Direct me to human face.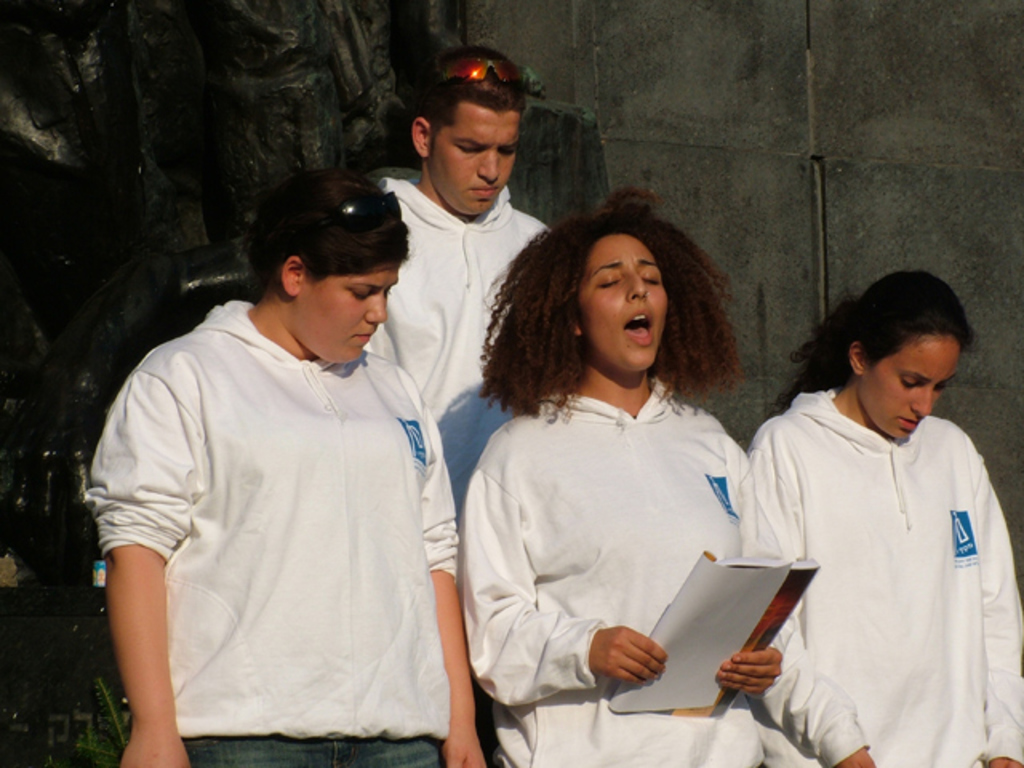
Direction: x1=853, y1=334, x2=957, y2=437.
